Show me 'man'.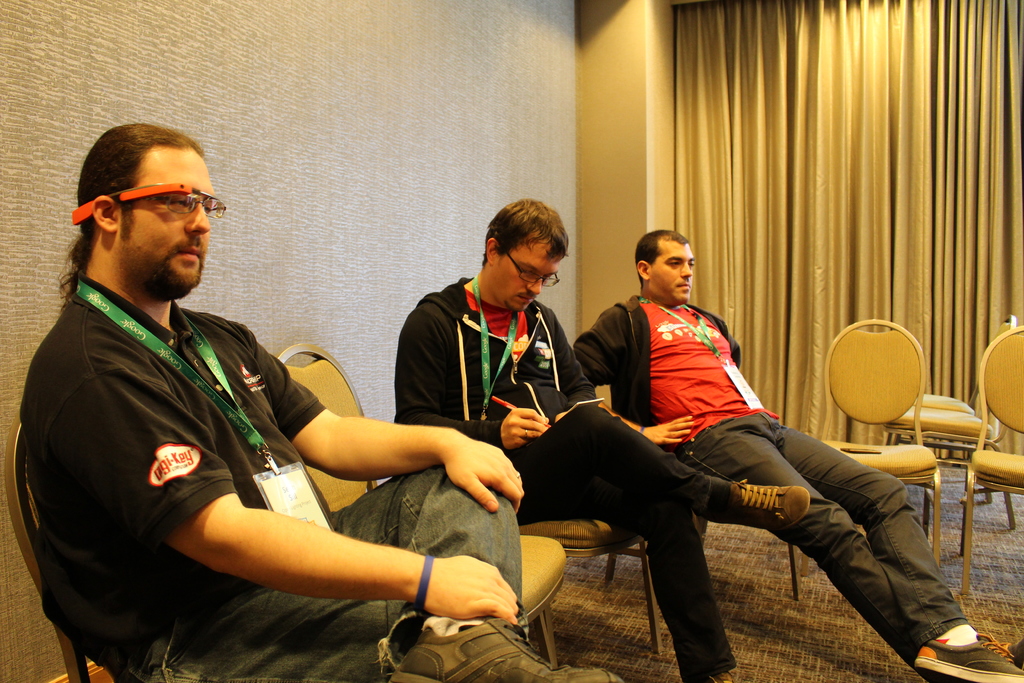
'man' is here: bbox(405, 201, 801, 682).
